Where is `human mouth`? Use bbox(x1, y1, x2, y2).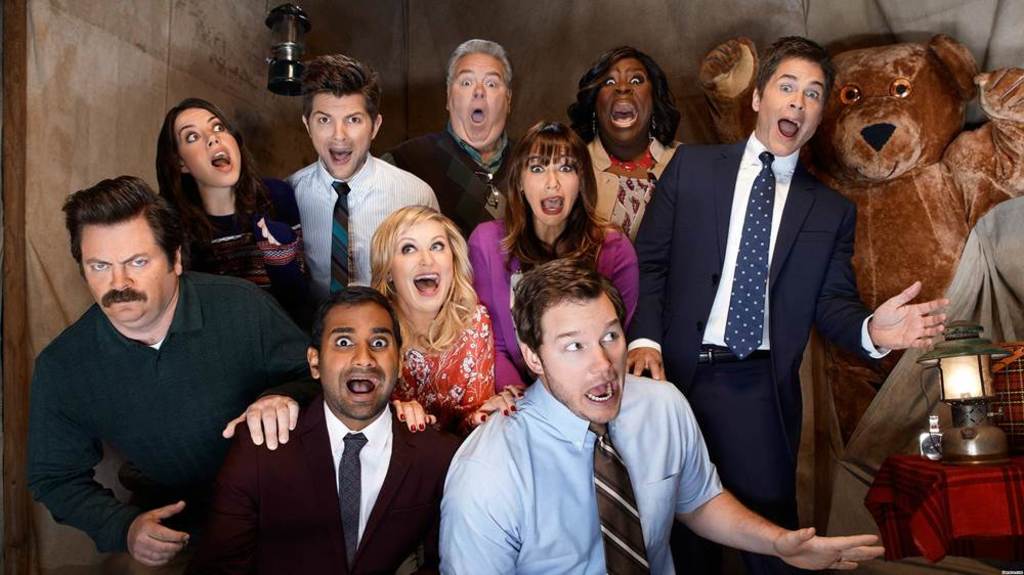
bbox(344, 370, 384, 403).
